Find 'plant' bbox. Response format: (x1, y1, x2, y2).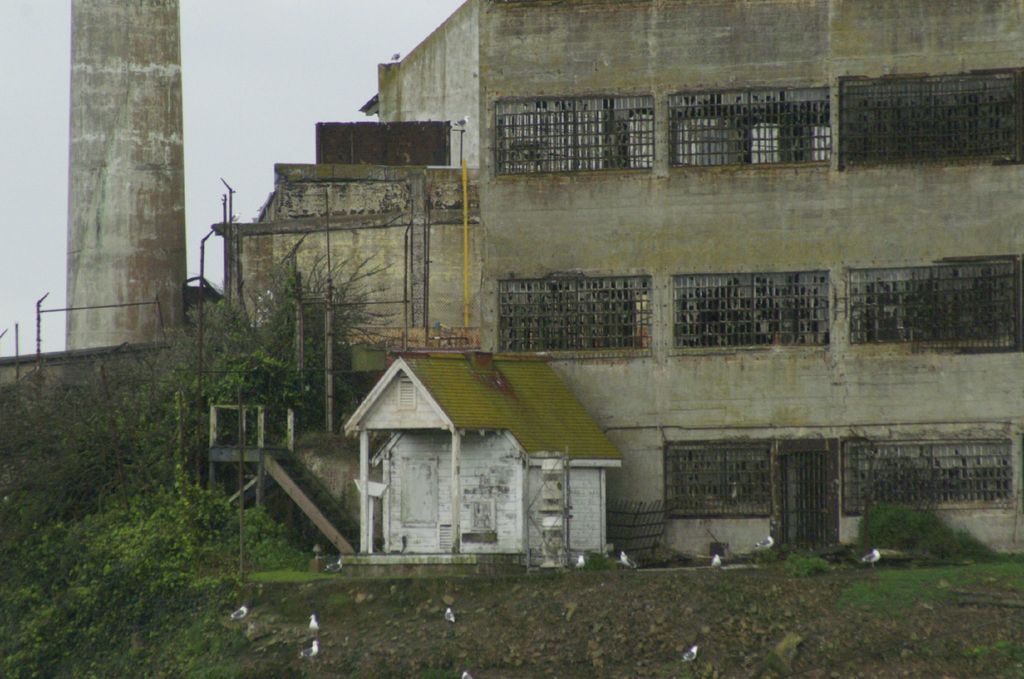
(662, 660, 696, 678).
